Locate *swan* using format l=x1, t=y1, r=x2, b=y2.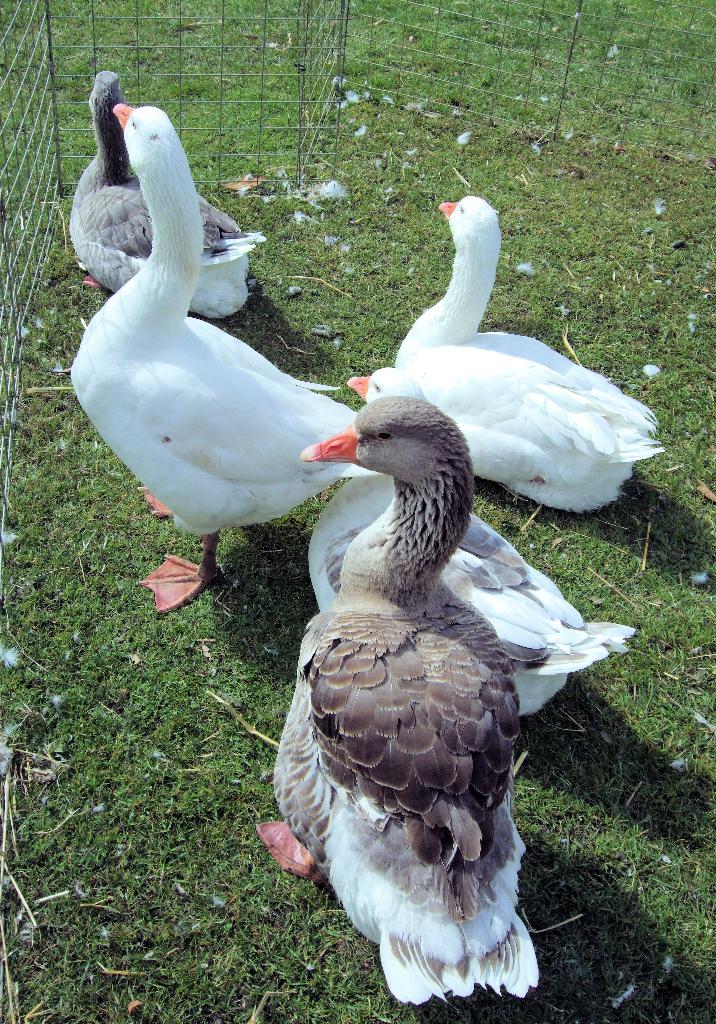
l=71, t=80, r=376, b=620.
